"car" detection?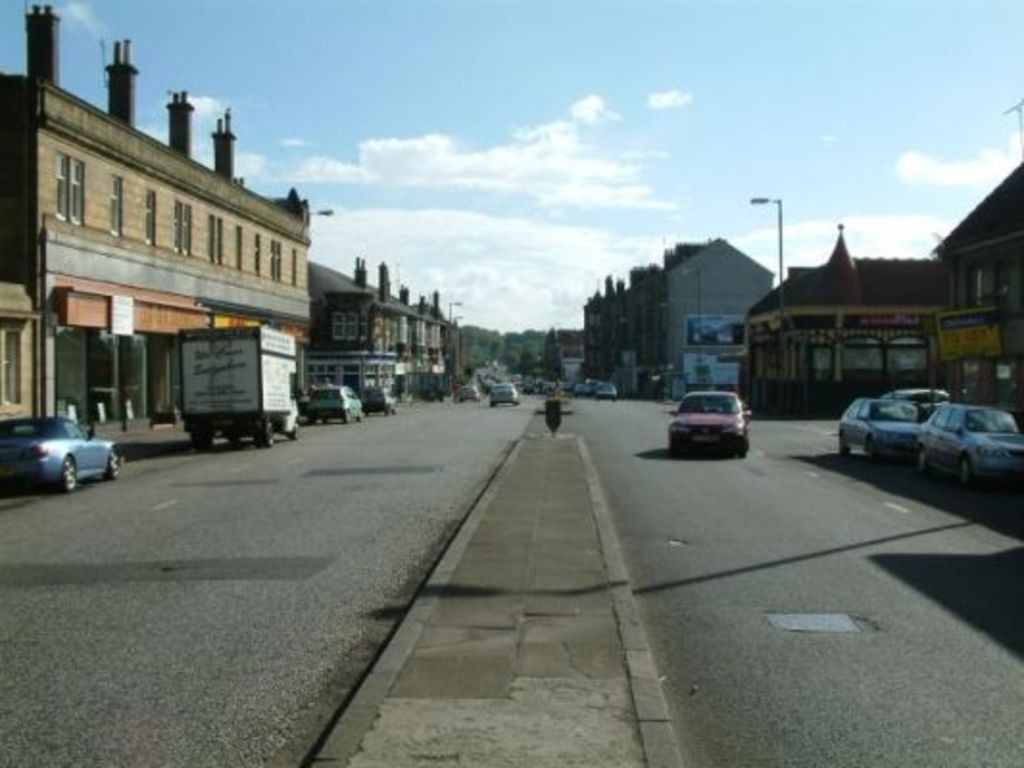
[x1=6, y1=411, x2=111, y2=490]
